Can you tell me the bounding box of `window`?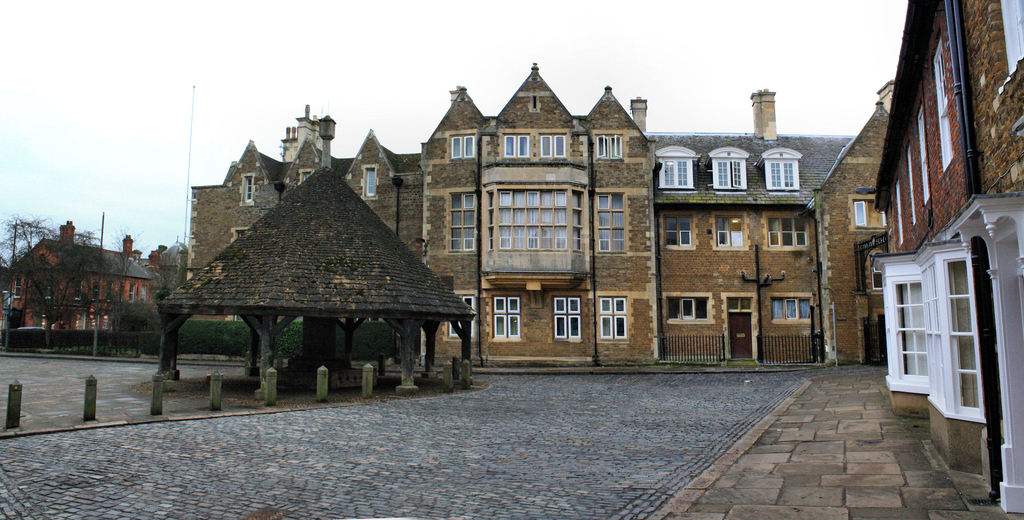
box(506, 136, 529, 159).
